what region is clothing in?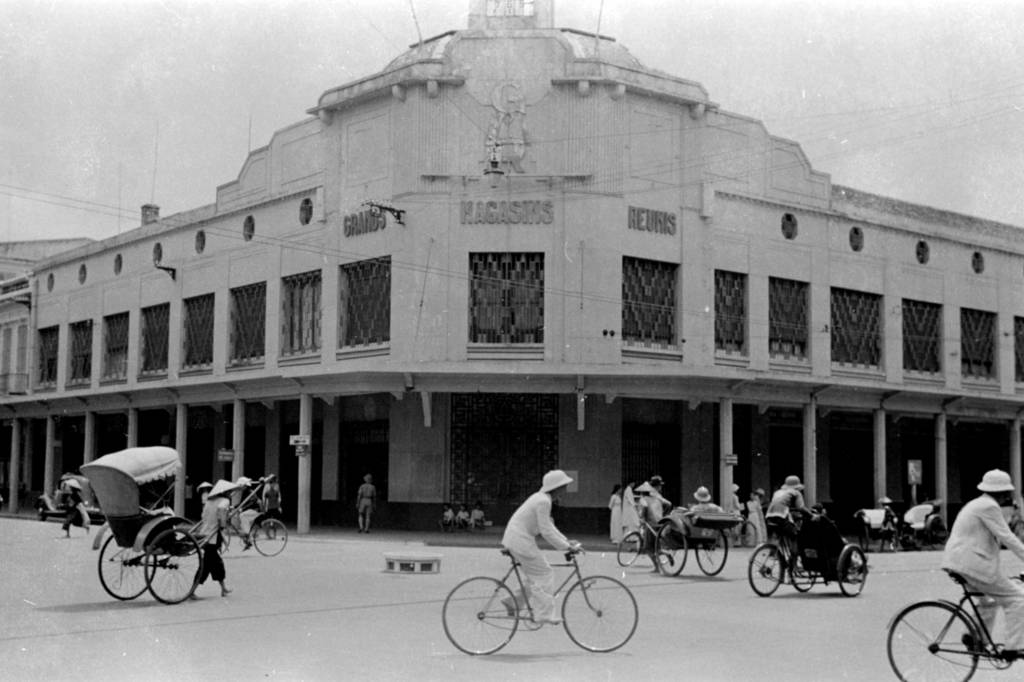
bbox=(359, 483, 374, 515).
